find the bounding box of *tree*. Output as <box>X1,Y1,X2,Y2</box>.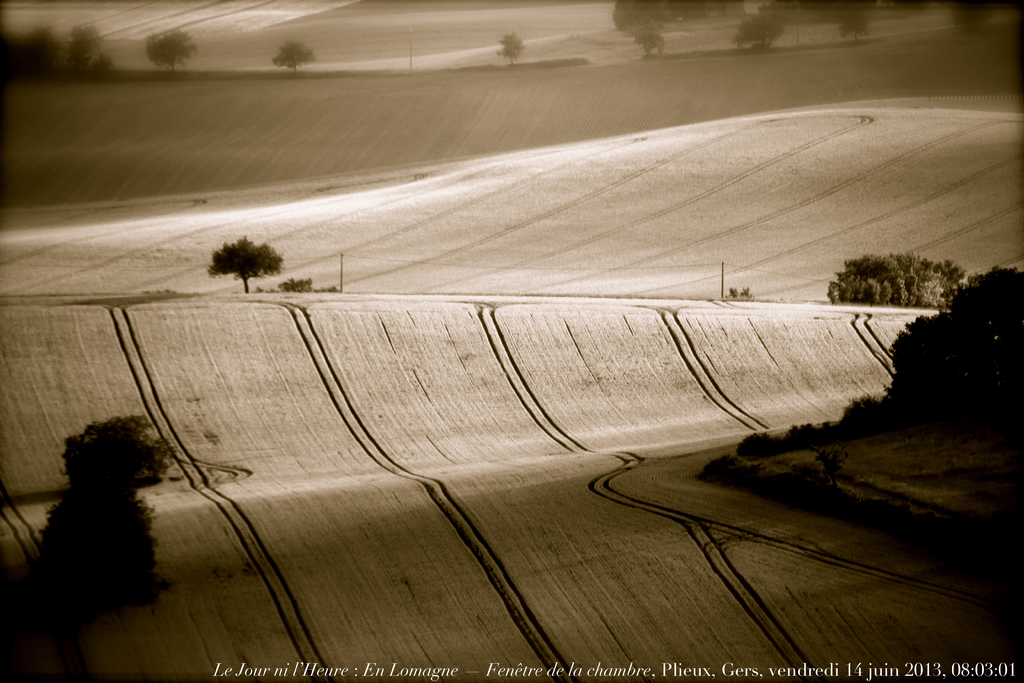
<box>24,410,173,619</box>.
